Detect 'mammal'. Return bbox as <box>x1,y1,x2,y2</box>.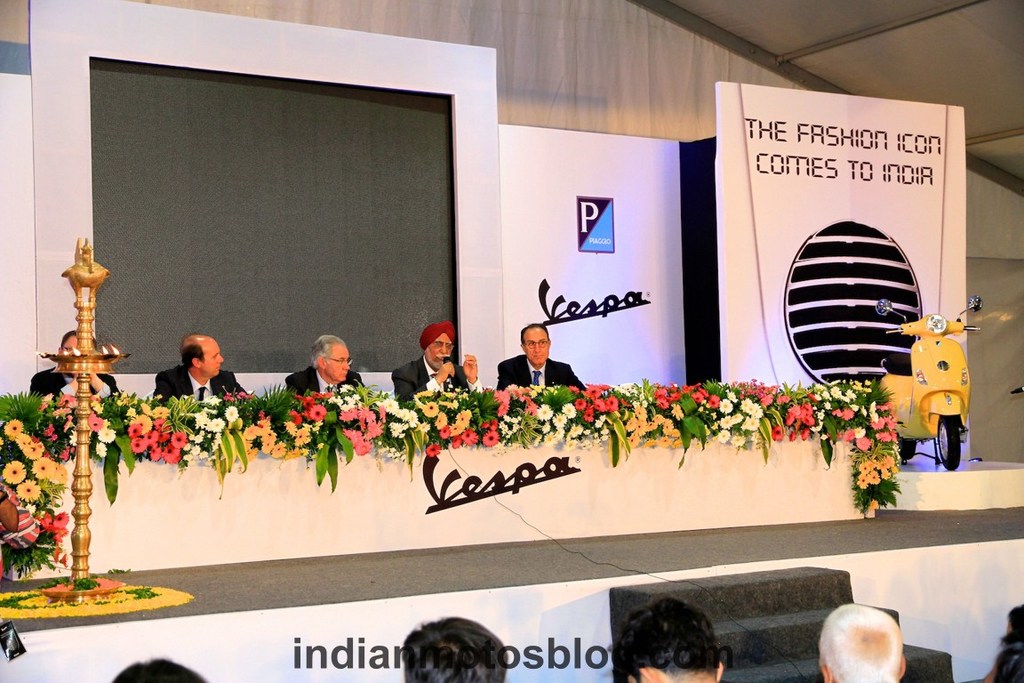
<box>494,324,586,389</box>.
